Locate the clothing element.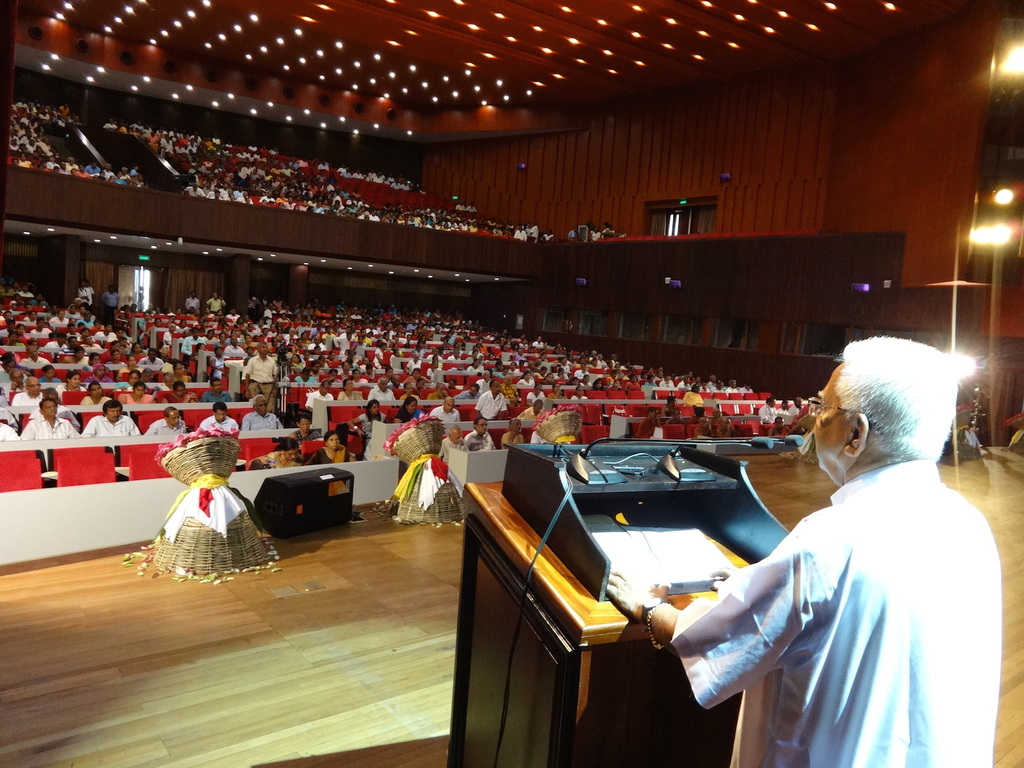
Element bbox: rect(245, 354, 278, 403).
